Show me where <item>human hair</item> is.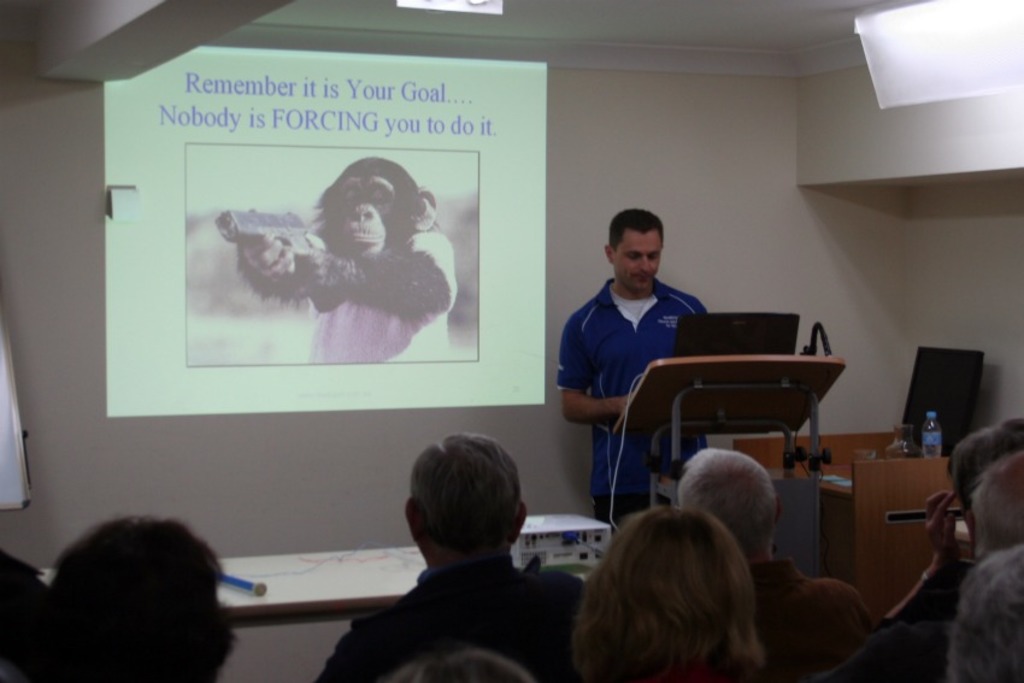
<item>human hair</item> is at select_region(946, 418, 1023, 516).
